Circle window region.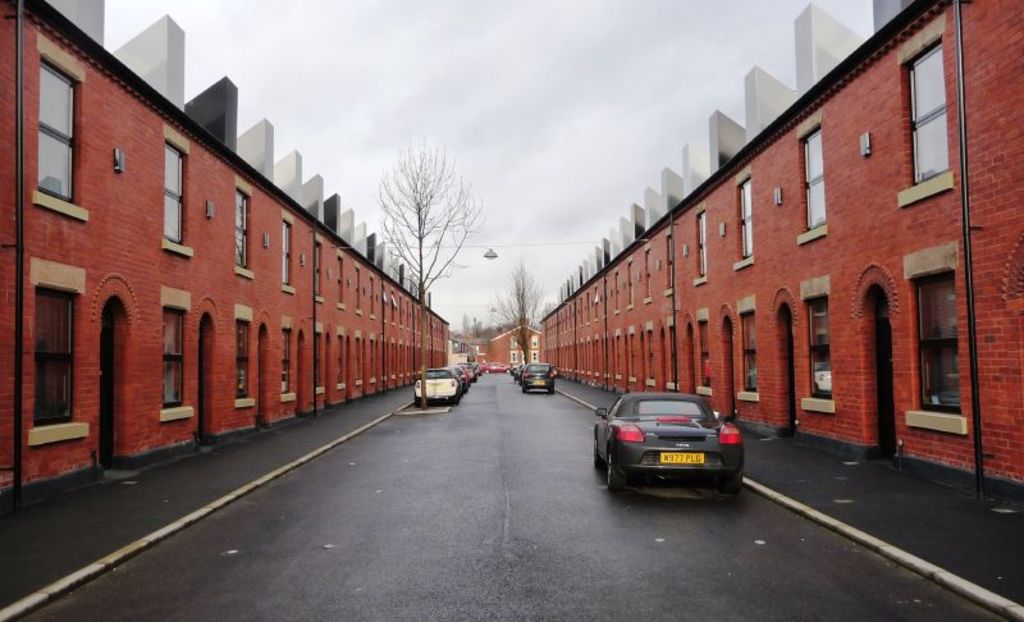
Region: BBox(27, 283, 78, 424).
